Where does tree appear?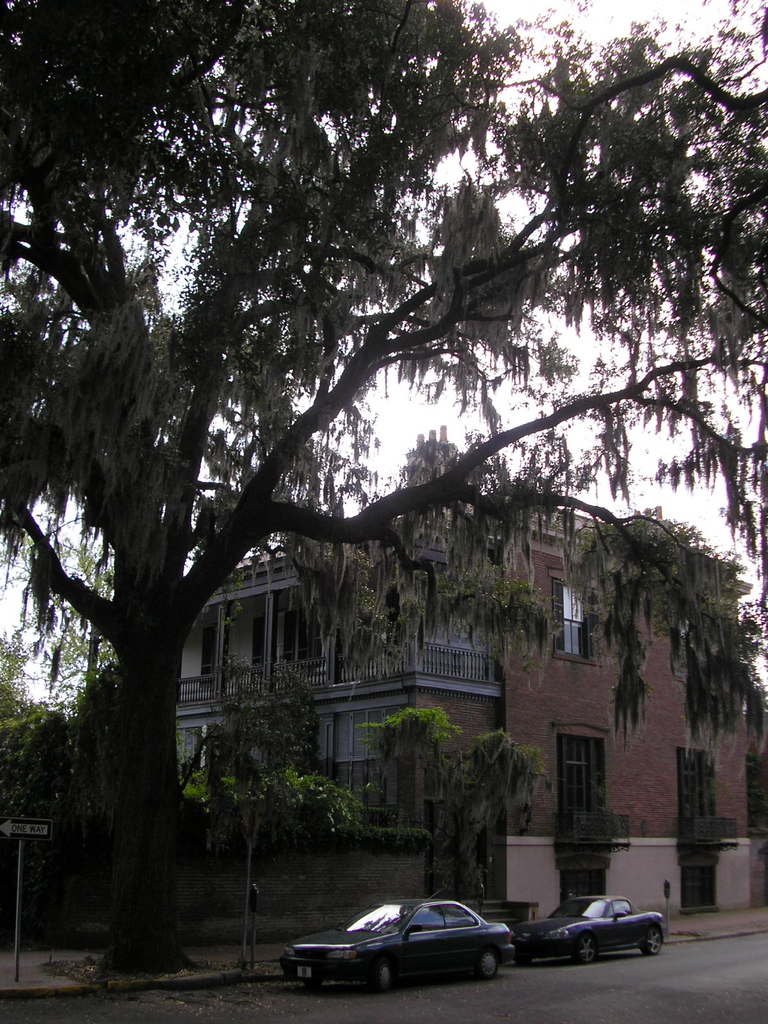
Appears at box=[0, 0, 767, 1017].
